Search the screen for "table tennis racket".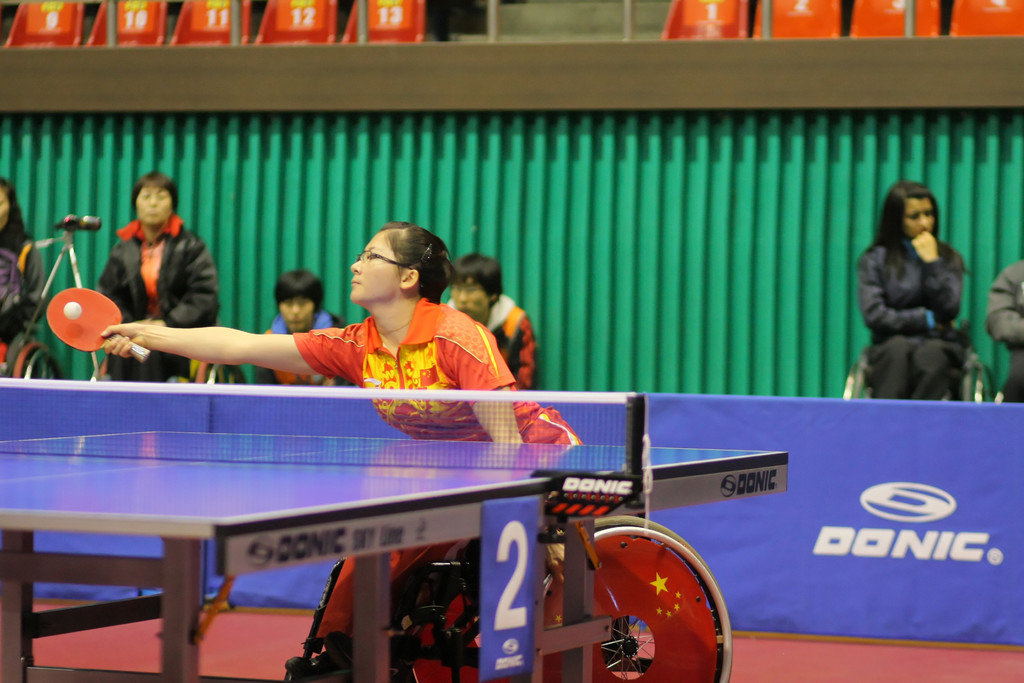
Found at bbox=(44, 287, 150, 366).
